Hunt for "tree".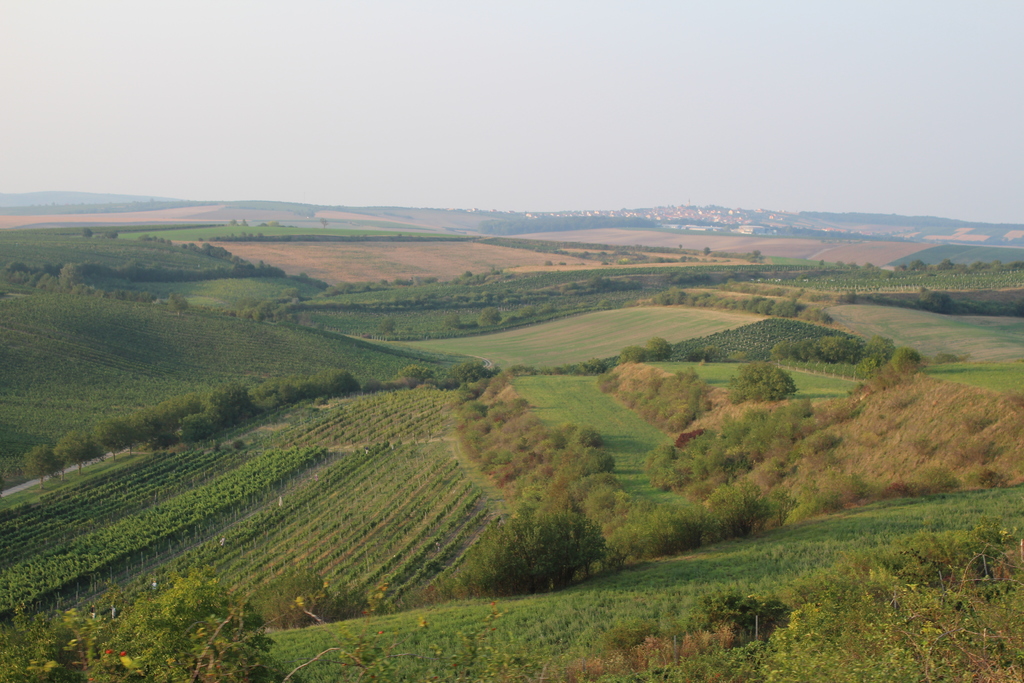
Hunted down at locate(730, 355, 799, 404).
